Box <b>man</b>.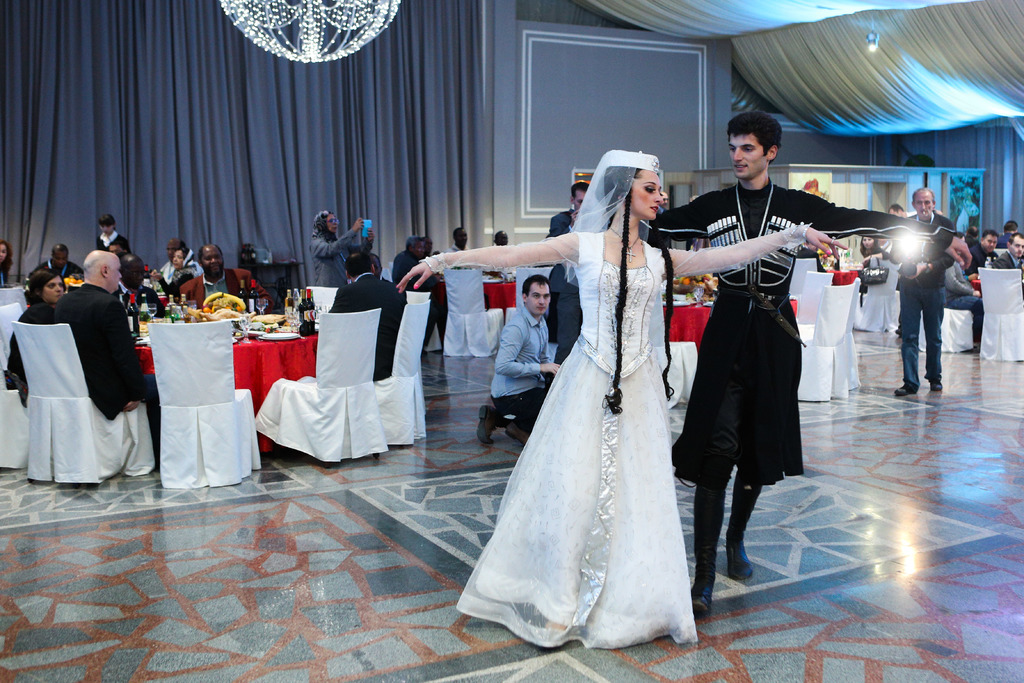
pyautogui.locateOnScreen(544, 178, 593, 346).
